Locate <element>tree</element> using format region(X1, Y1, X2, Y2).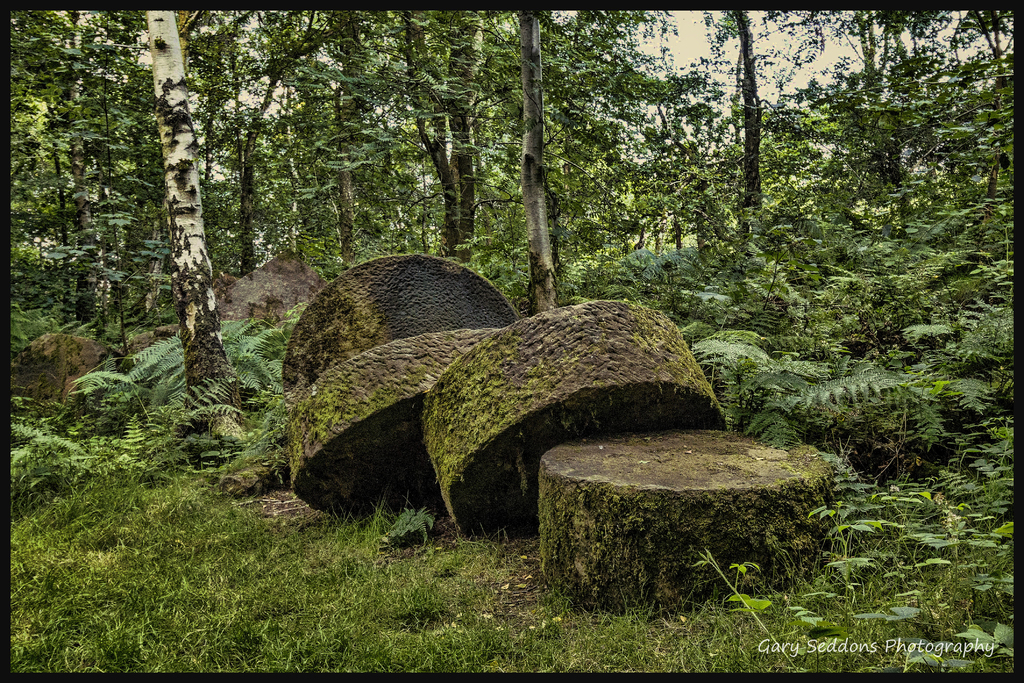
region(721, 30, 1012, 573).
